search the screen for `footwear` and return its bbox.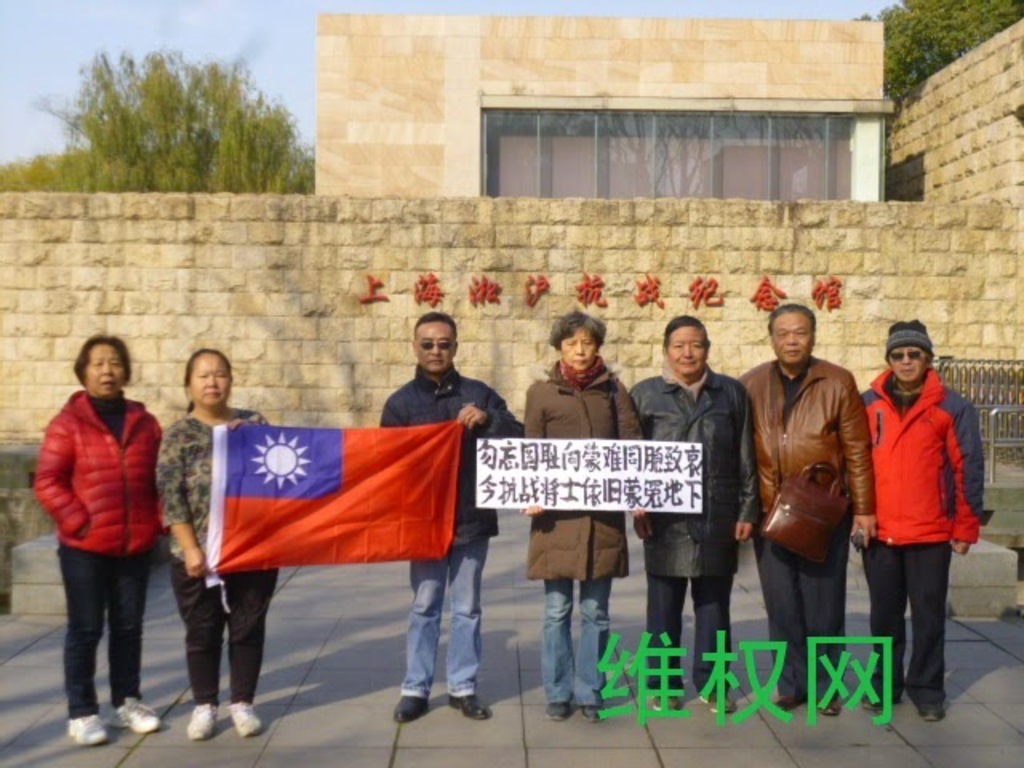
Found: (left=390, top=696, right=430, bottom=723).
